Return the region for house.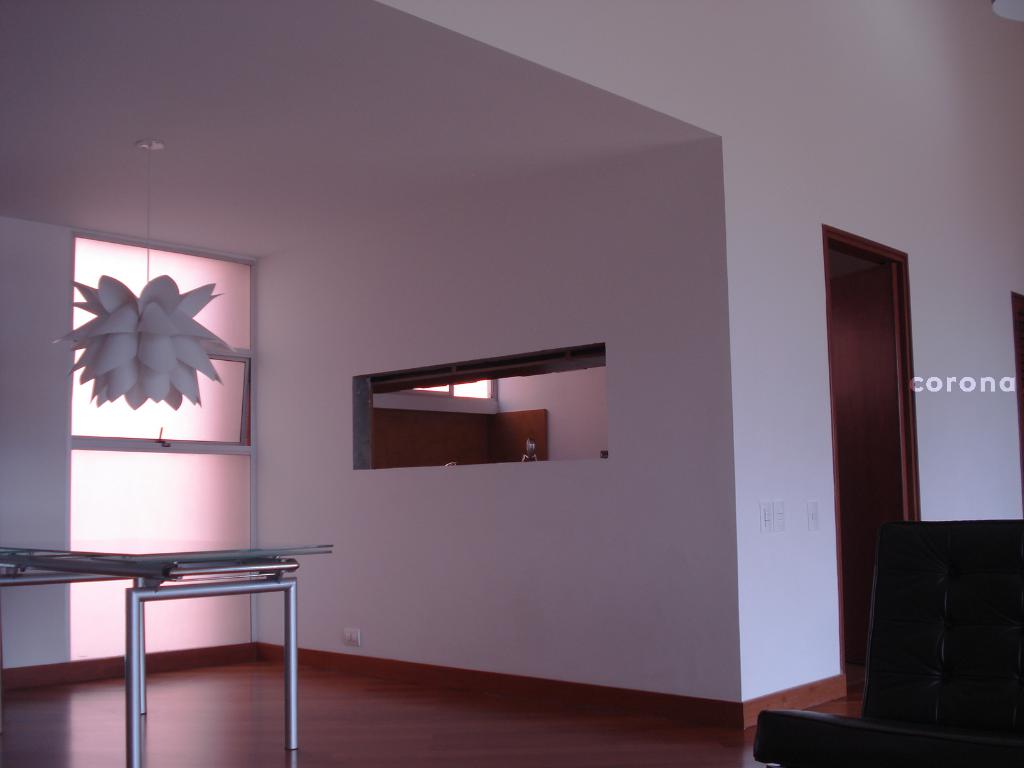
bbox(2, 0, 1021, 767).
